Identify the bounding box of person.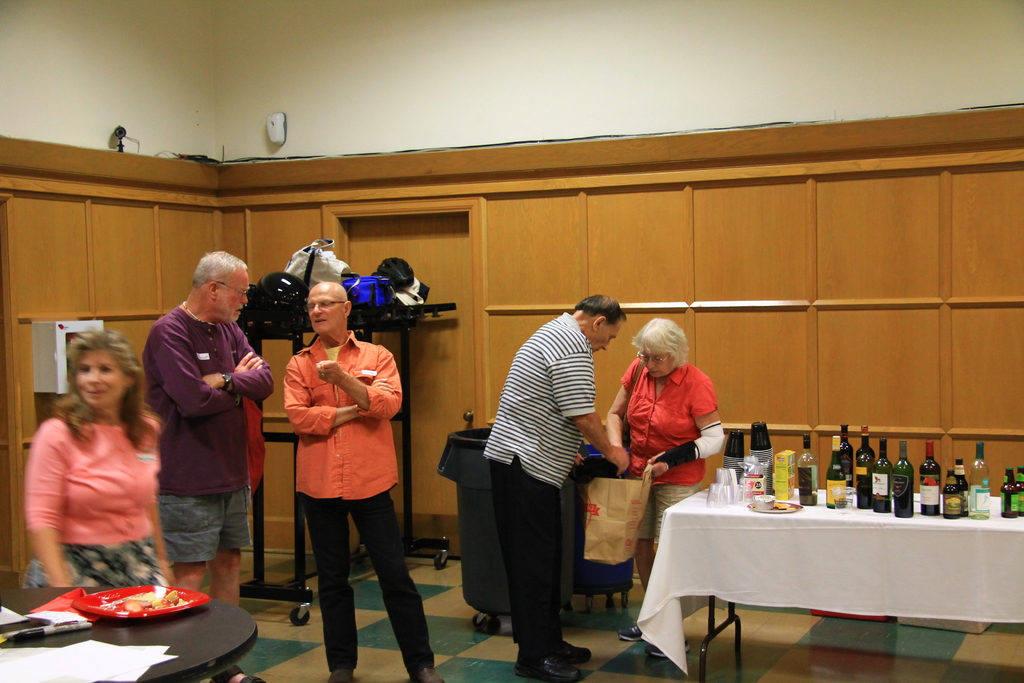
bbox(25, 323, 171, 595).
